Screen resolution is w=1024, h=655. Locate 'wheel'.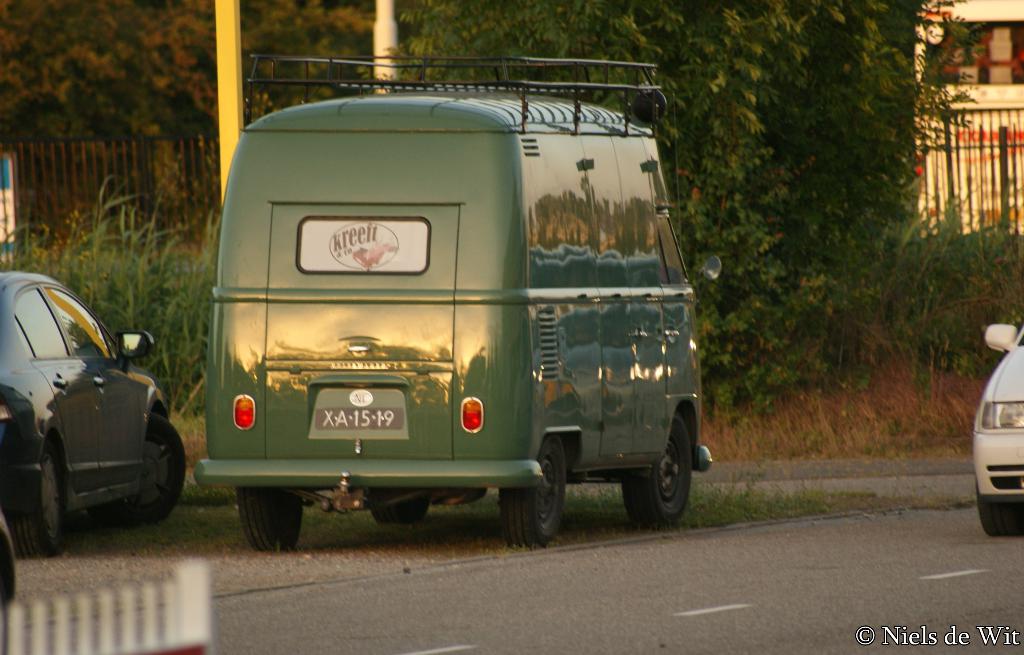
bbox=(500, 434, 568, 552).
